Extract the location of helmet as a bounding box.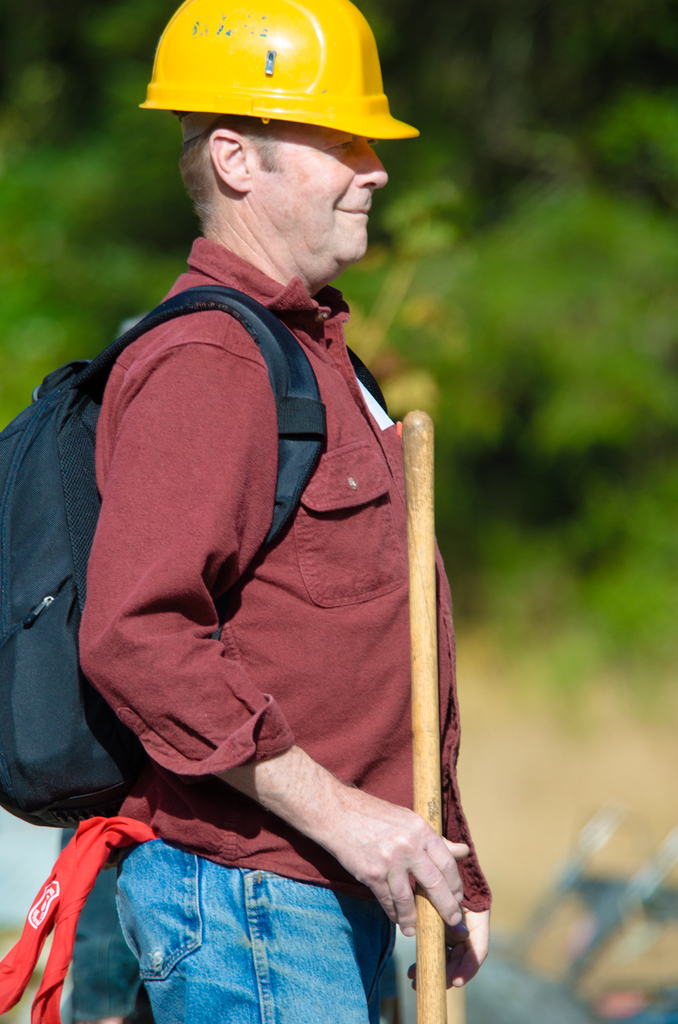
bbox=[143, 0, 411, 147].
